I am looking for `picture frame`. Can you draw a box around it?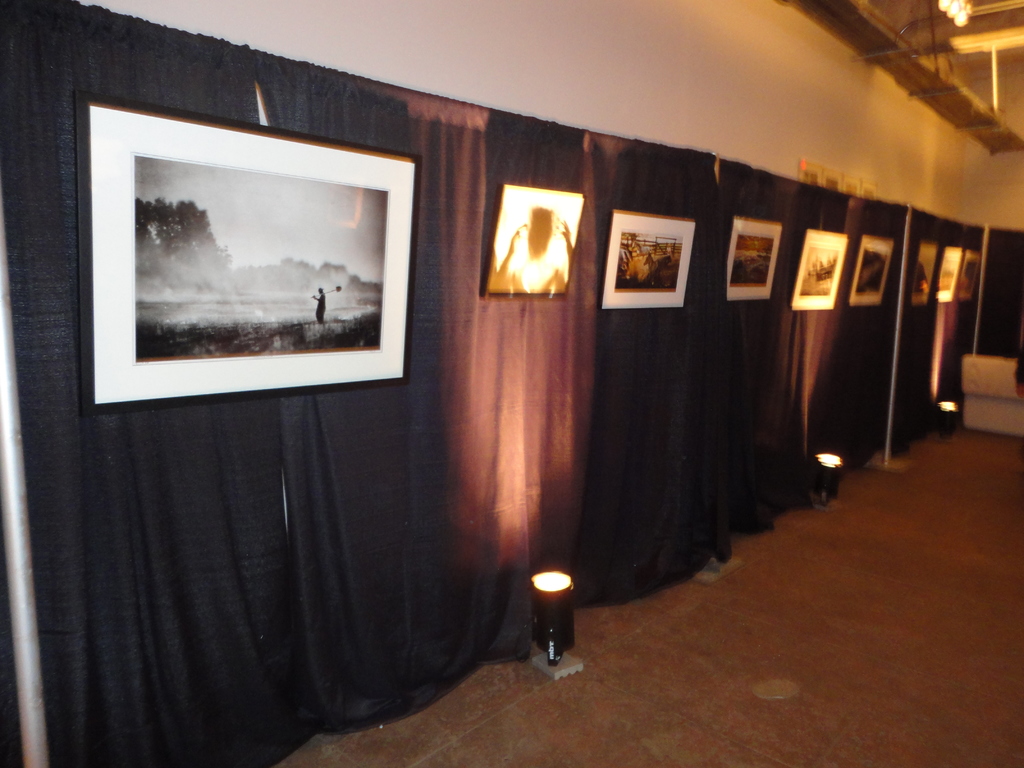
Sure, the bounding box is Rect(80, 89, 422, 422).
